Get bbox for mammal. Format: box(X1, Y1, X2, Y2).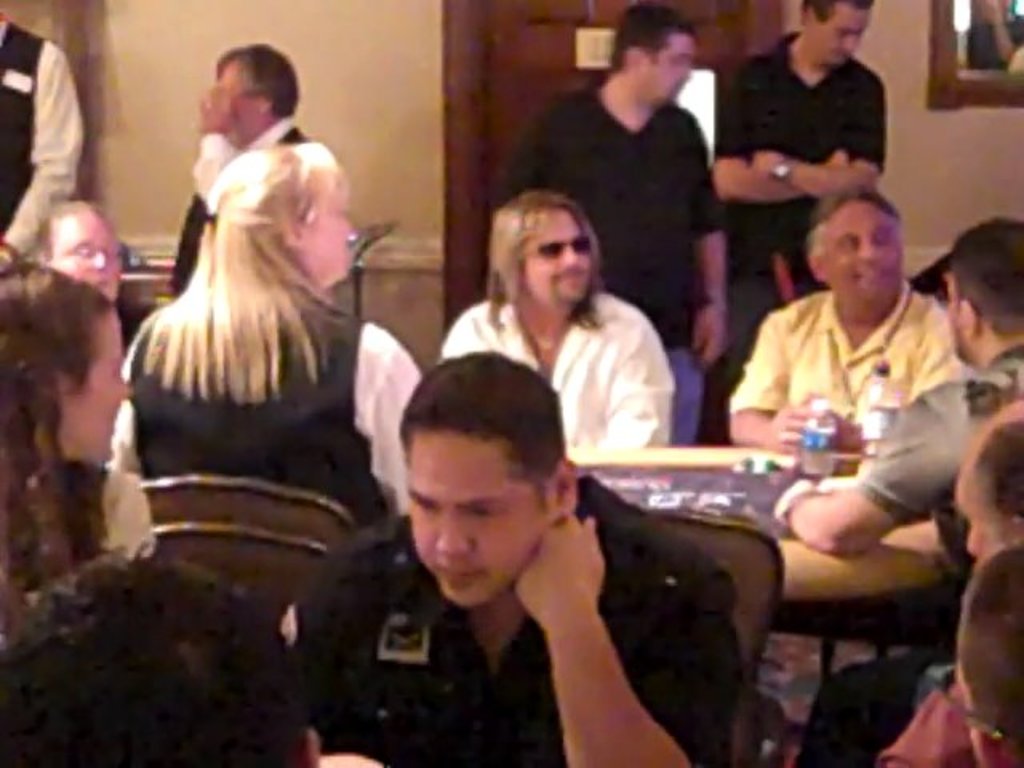
box(37, 197, 130, 301).
